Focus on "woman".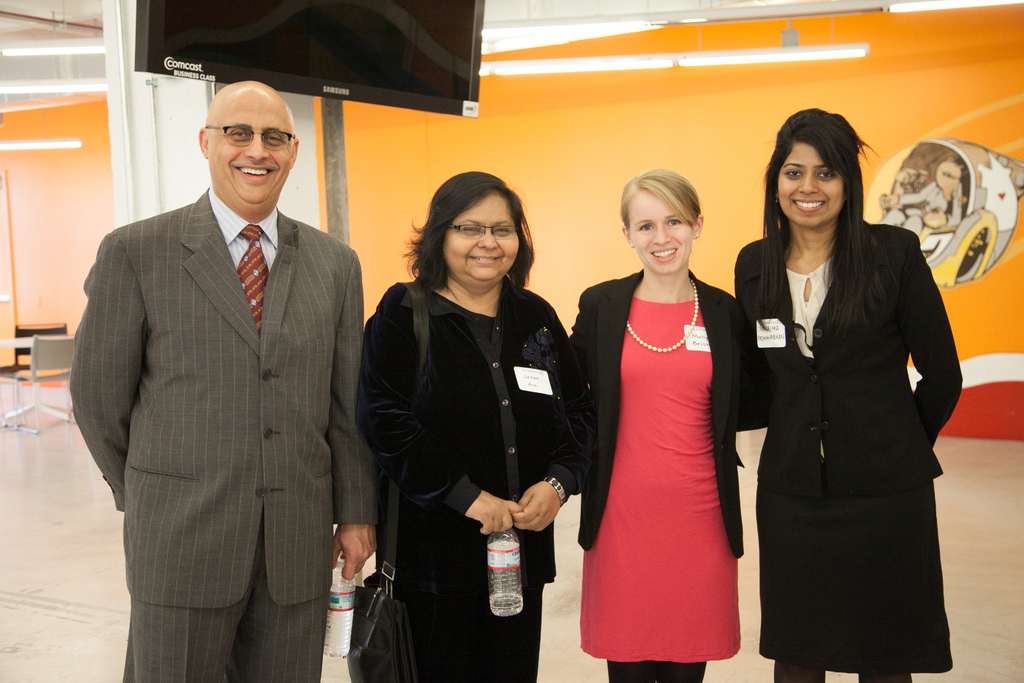
Focused at 736,97,975,682.
